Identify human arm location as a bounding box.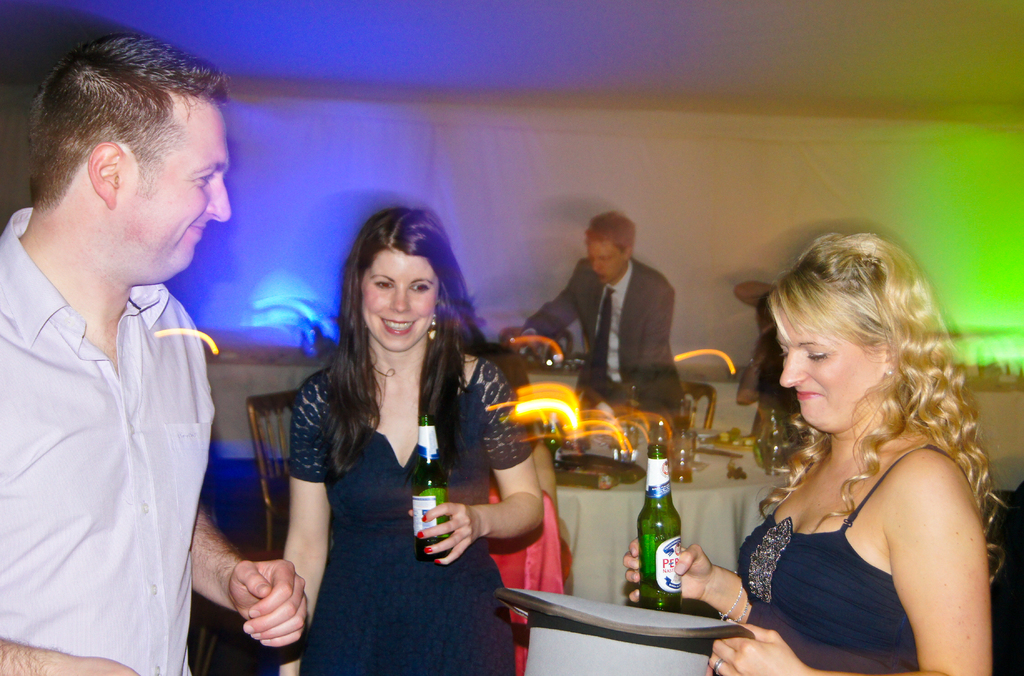
x1=620, y1=488, x2=774, y2=620.
